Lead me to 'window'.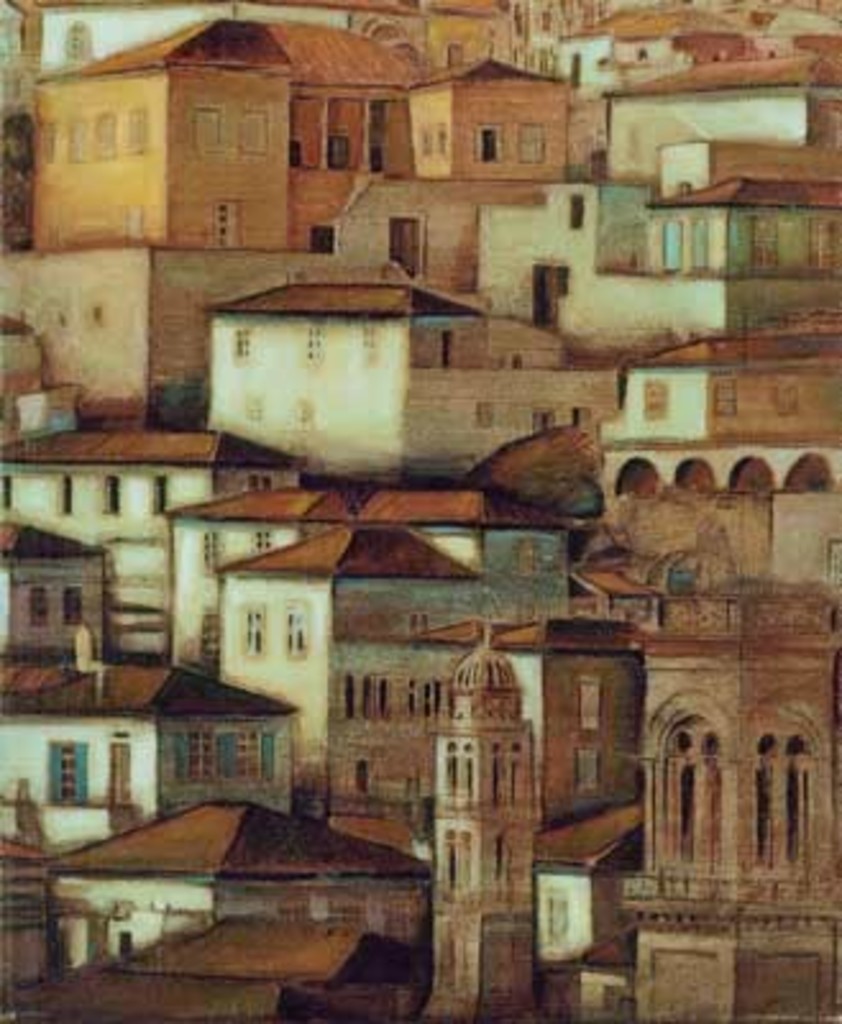
Lead to [325, 136, 353, 156].
